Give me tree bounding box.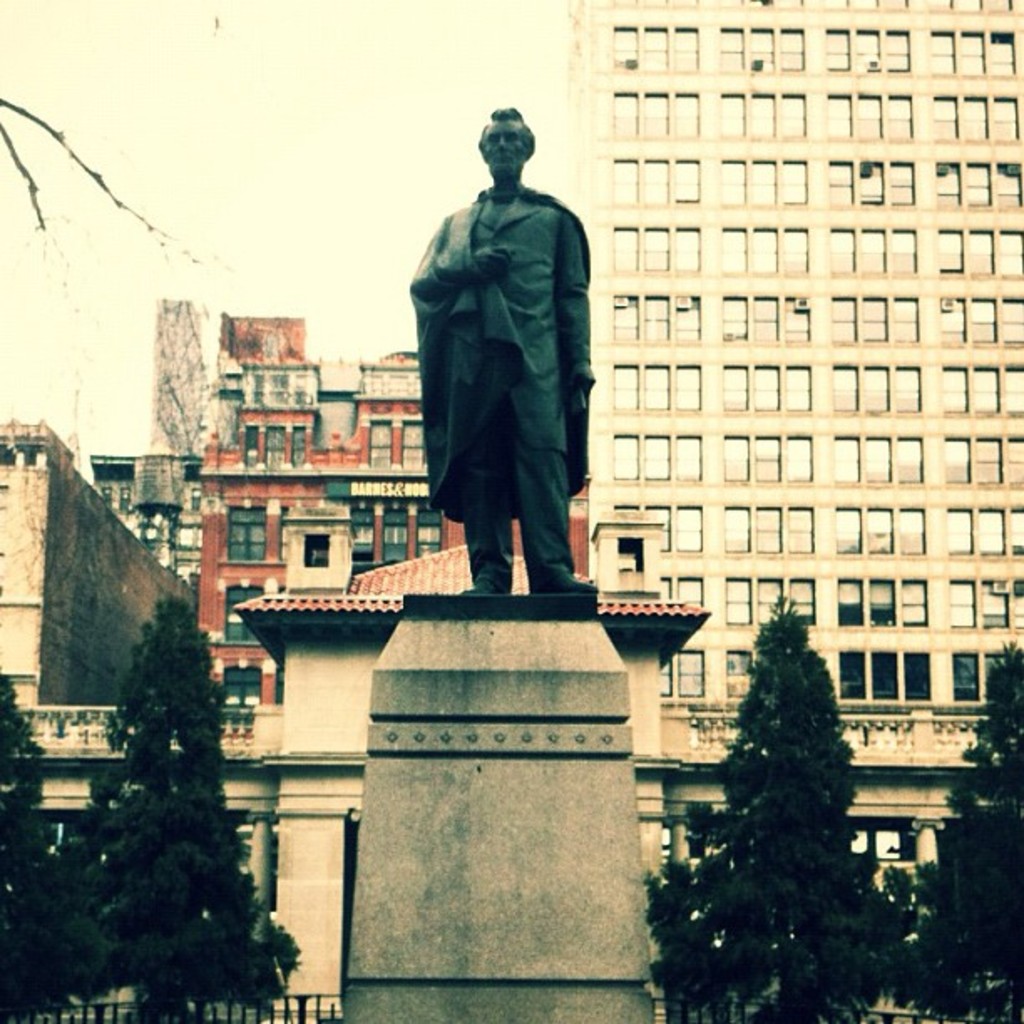
<bbox>0, 659, 127, 1022</bbox>.
